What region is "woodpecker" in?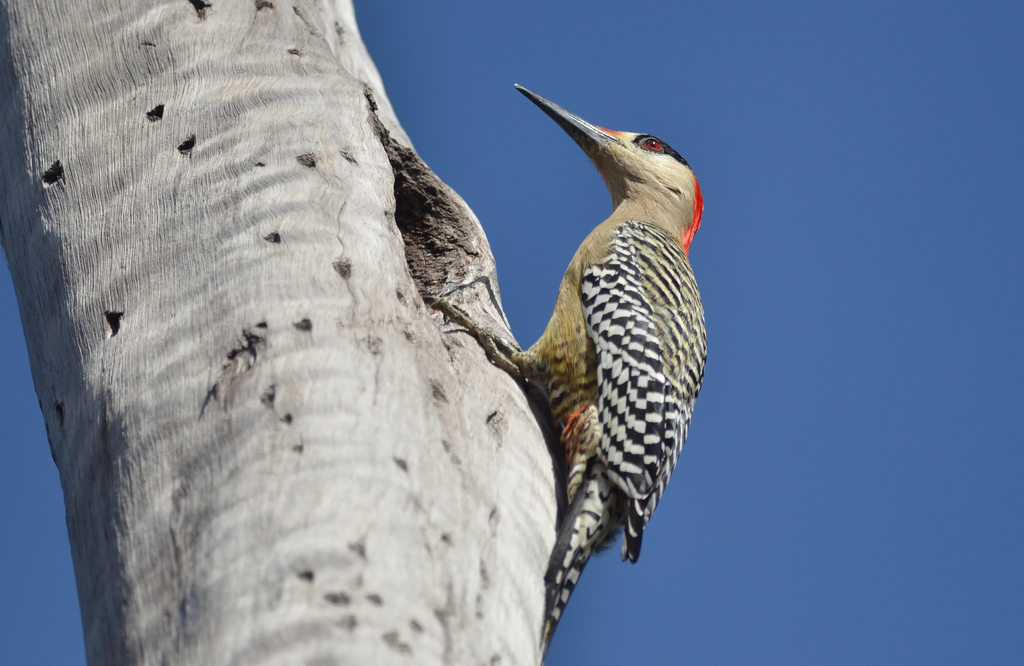
[left=420, top=81, right=715, bottom=663].
